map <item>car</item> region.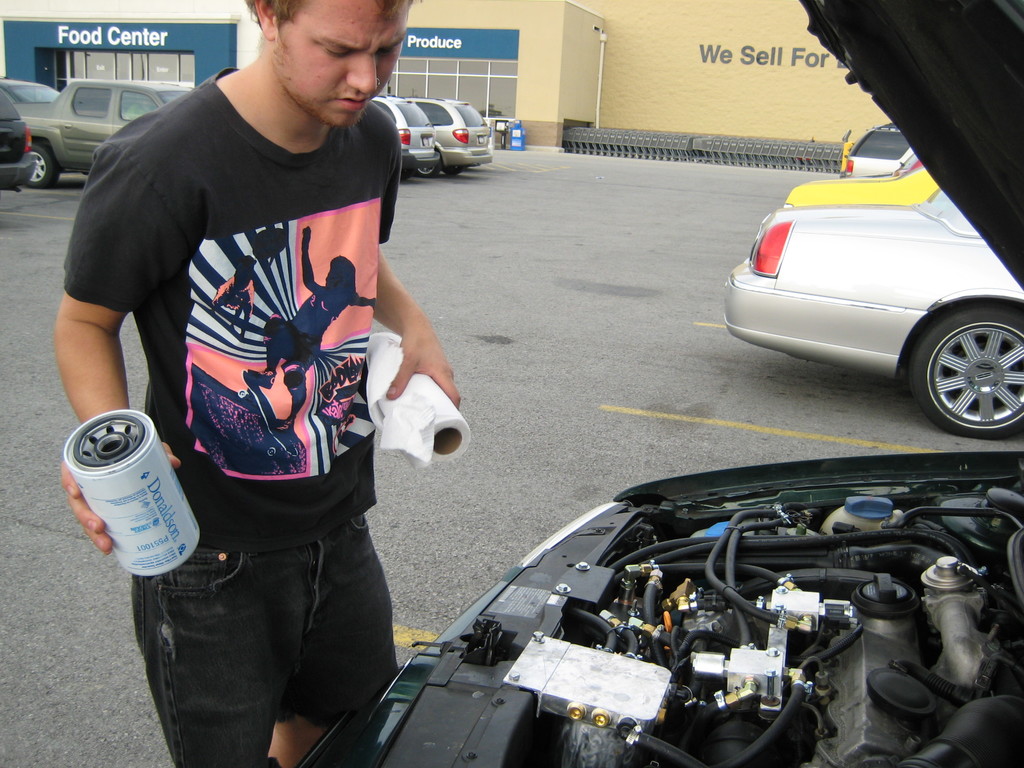
Mapped to left=785, top=166, right=941, bottom=207.
